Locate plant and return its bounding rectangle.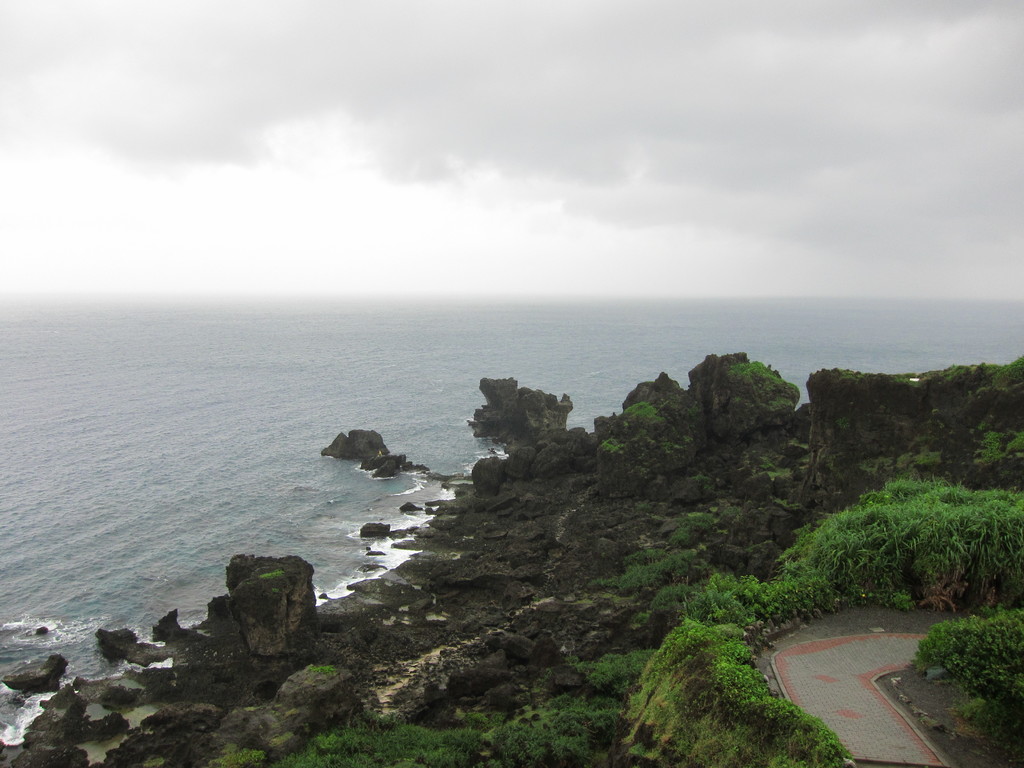
x1=602, y1=435, x2=625, y2=457.
